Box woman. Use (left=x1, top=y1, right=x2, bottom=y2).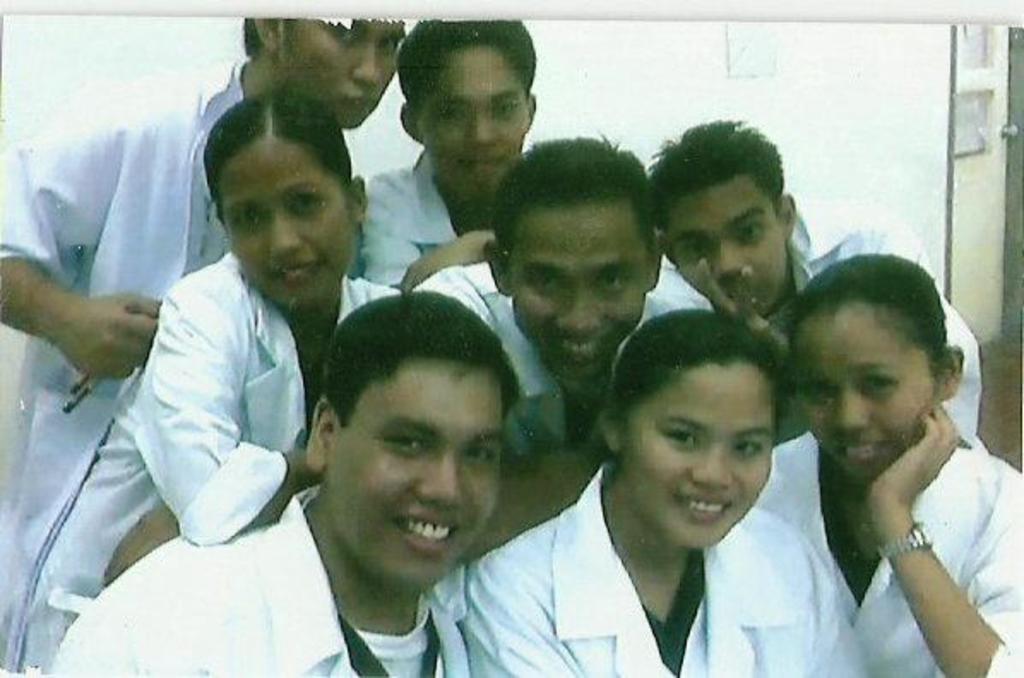
(left=759, top=236, right=1021, bottom=663).
